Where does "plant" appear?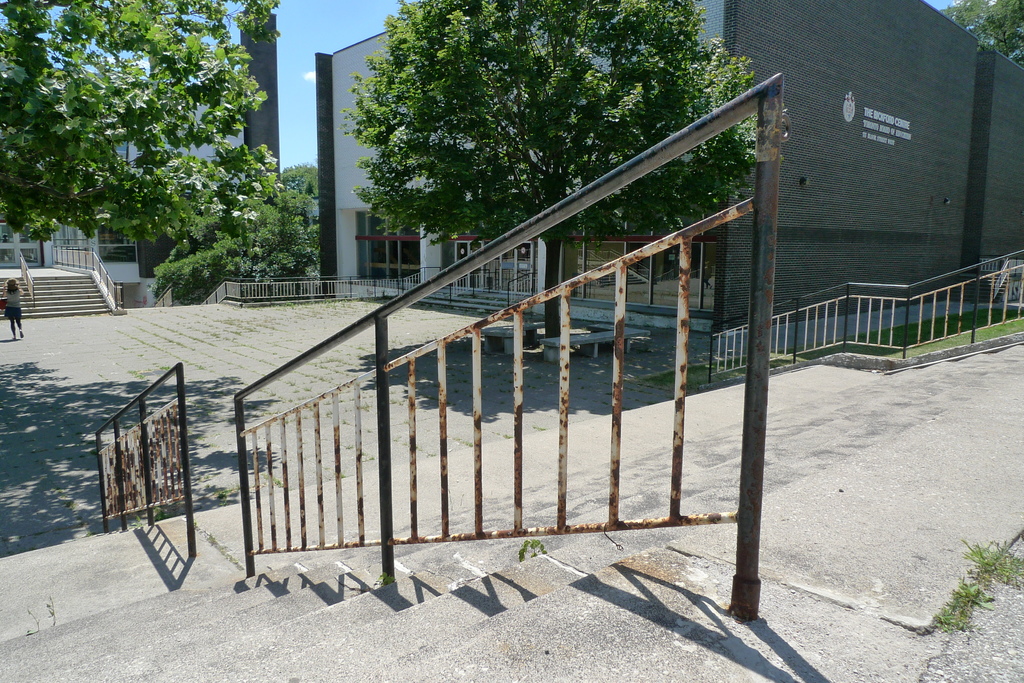
Appears at pyautogui.locateOnScreen(579, 324, 588, 334).
